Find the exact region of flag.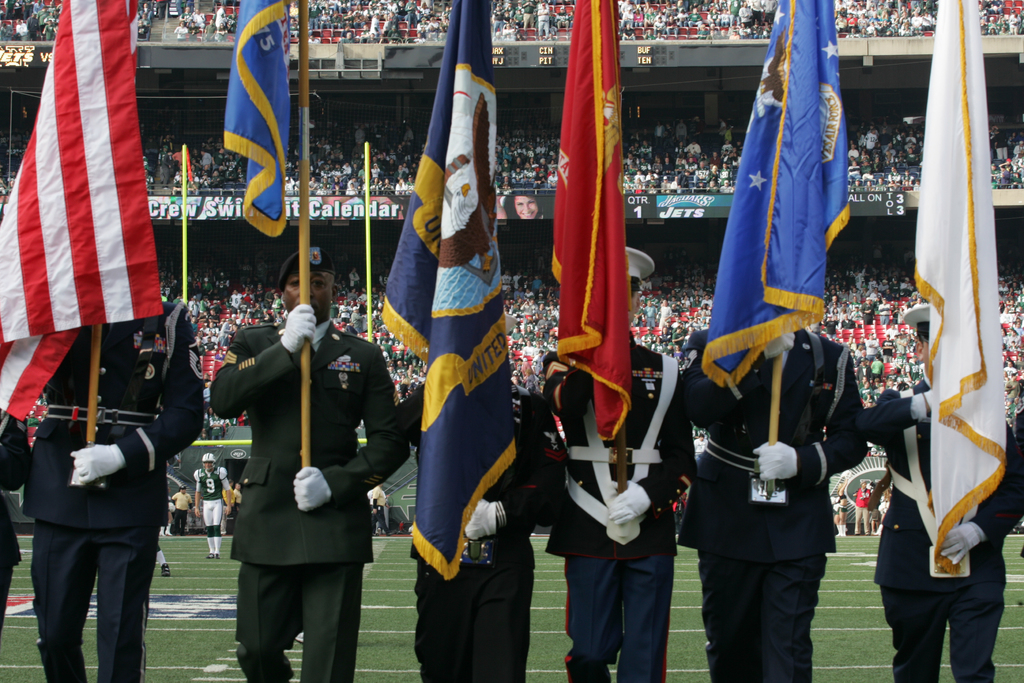
Exact region: crop(684, 311, 693, 324).
